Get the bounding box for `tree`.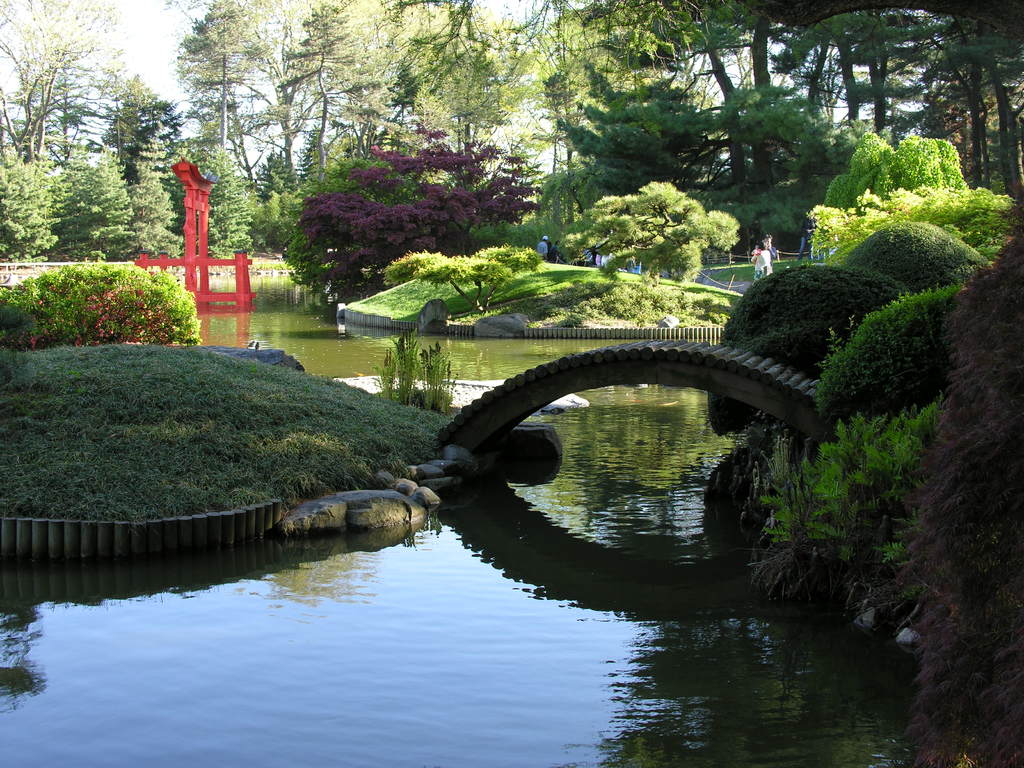
[left=0, top=0, right=141, bottom=162].
